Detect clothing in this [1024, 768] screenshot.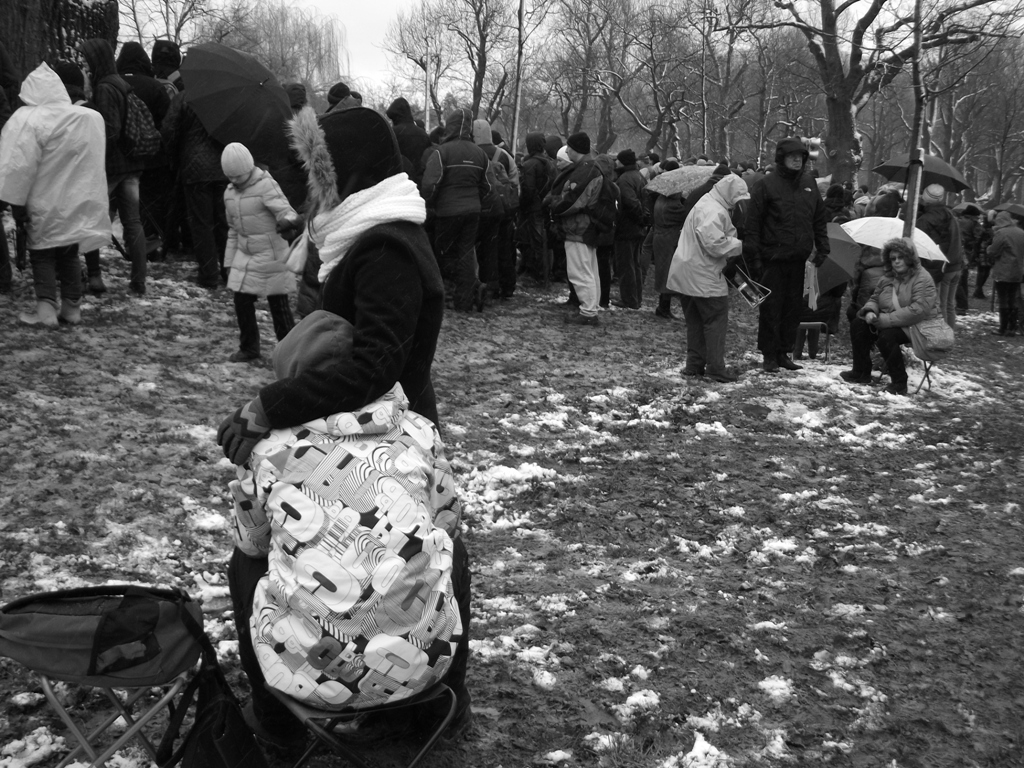
Detection: [x1=742, y1=130, x2=833, y2=350].
